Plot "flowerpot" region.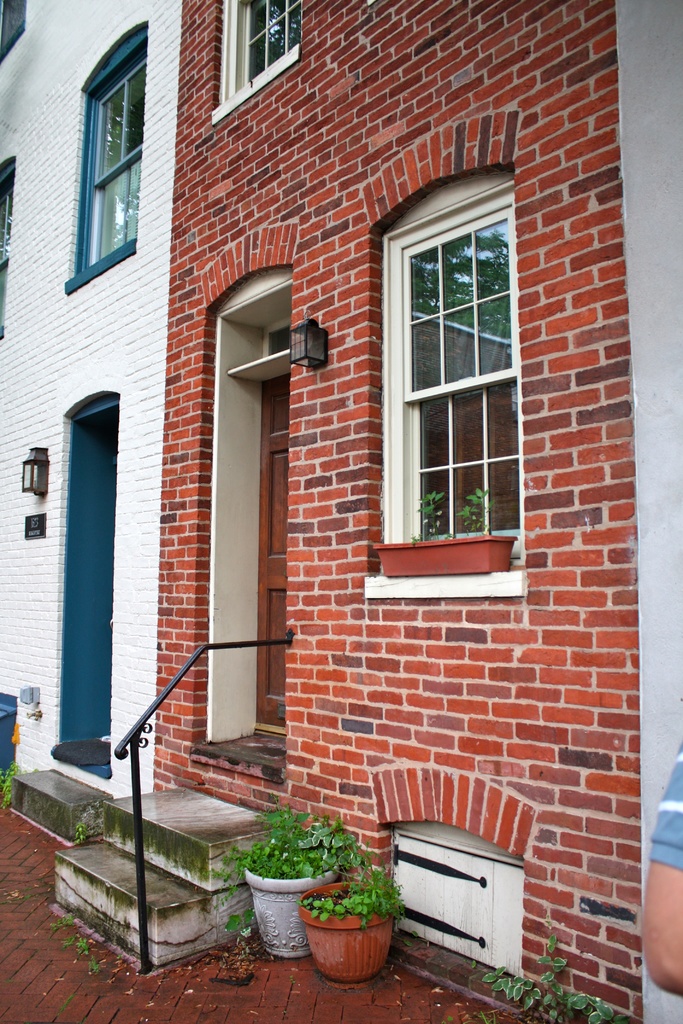
Plotted at [left=373, top=533, right=515, bottom=572].
